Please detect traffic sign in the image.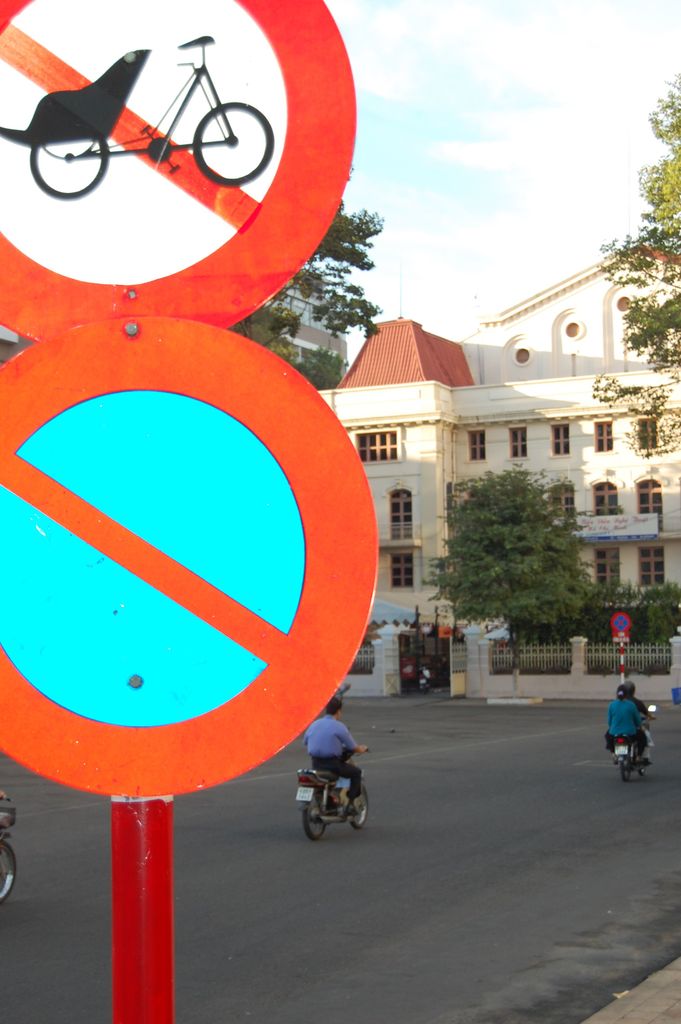
crop(0, 0, 356, 328).
